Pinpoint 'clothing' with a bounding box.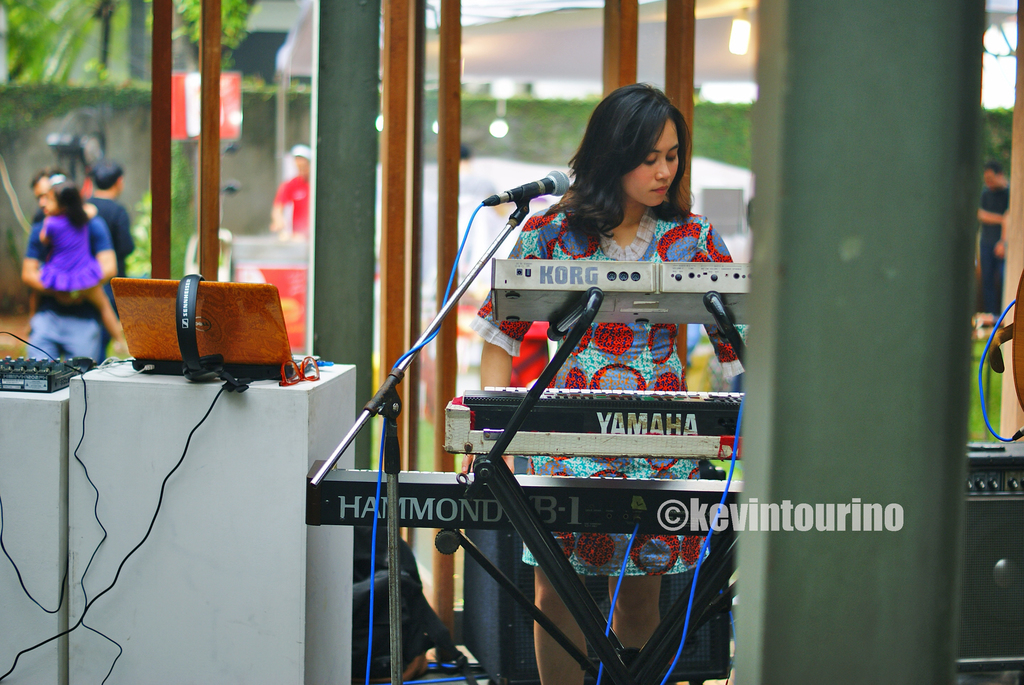
{"x1": 980, "y1": 185, "x2": 1008, "y2": 316}.
